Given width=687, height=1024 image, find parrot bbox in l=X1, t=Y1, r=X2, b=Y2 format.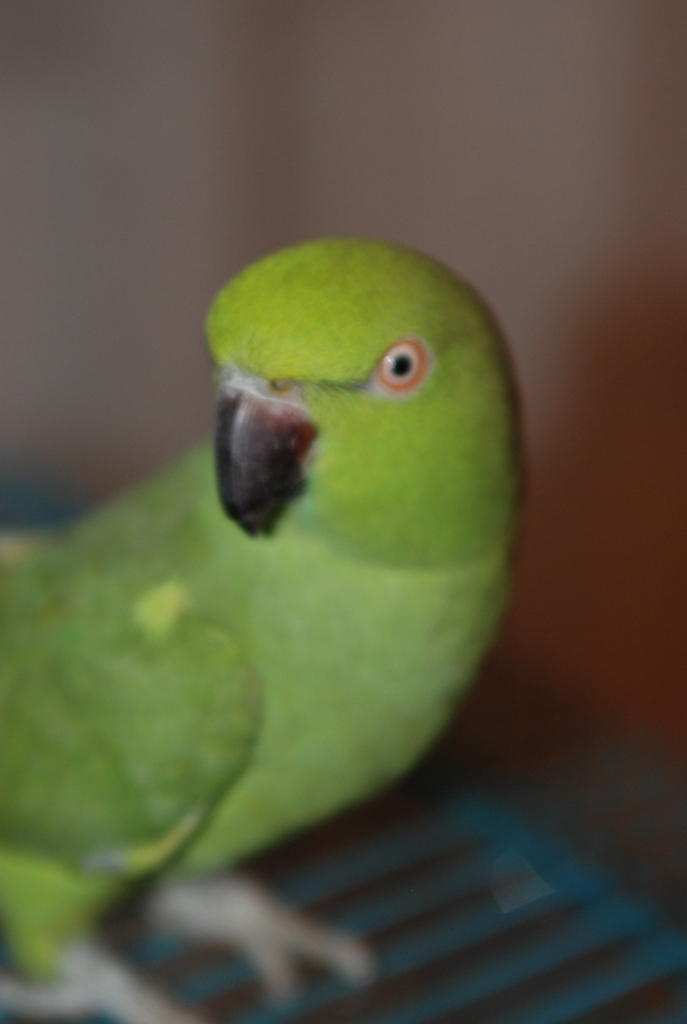
l=0, t=228, r=530, b=1022.
